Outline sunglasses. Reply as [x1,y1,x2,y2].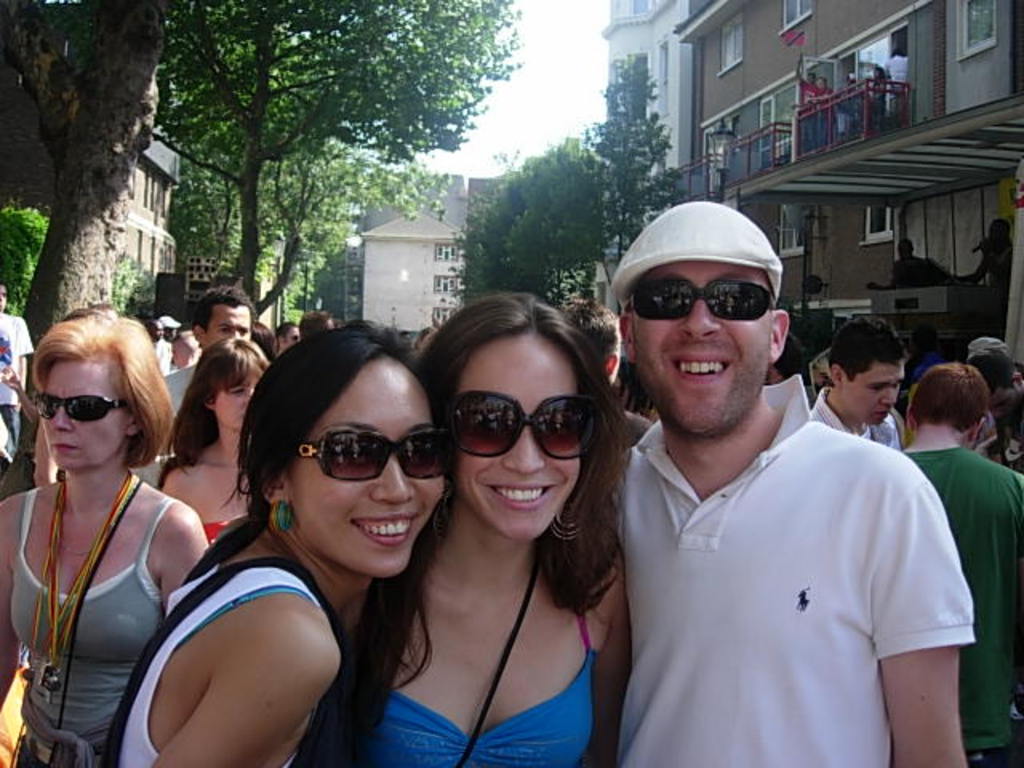
[624,277,778,320].
